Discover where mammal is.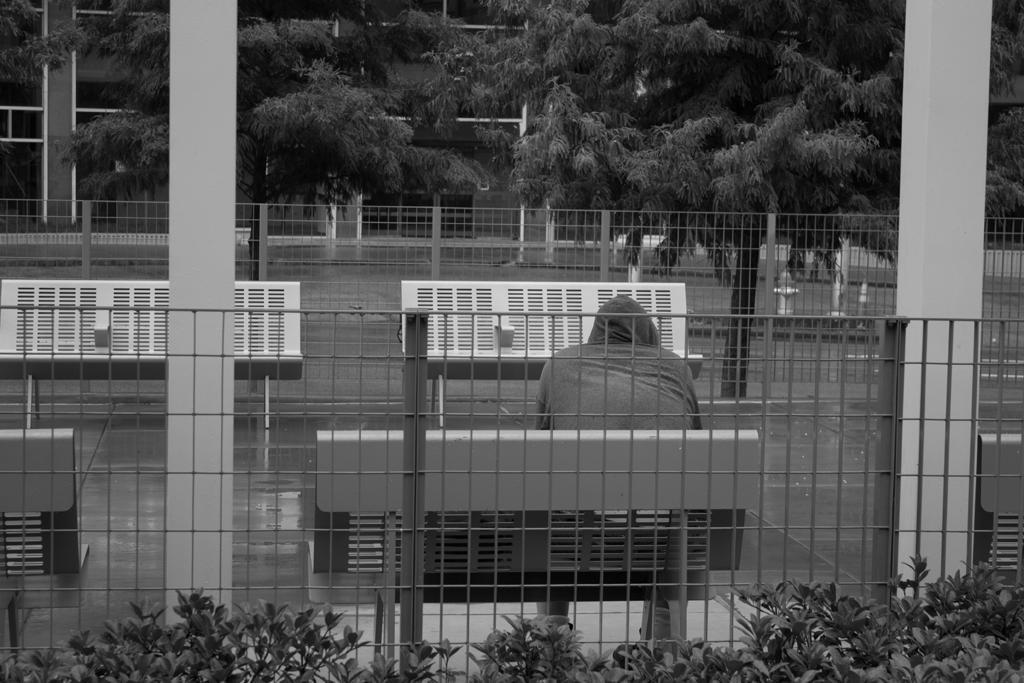
Discovered at [524, 316, 711, 447].
